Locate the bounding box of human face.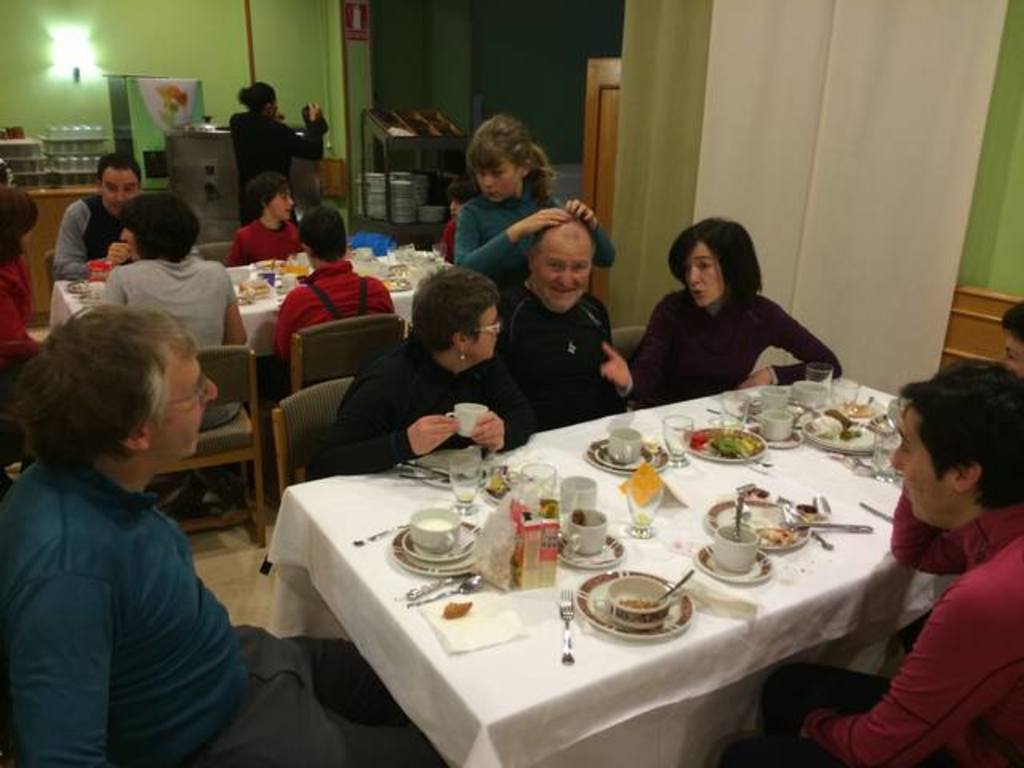
Bounding box: <box>997,331,1022,378</box>.
